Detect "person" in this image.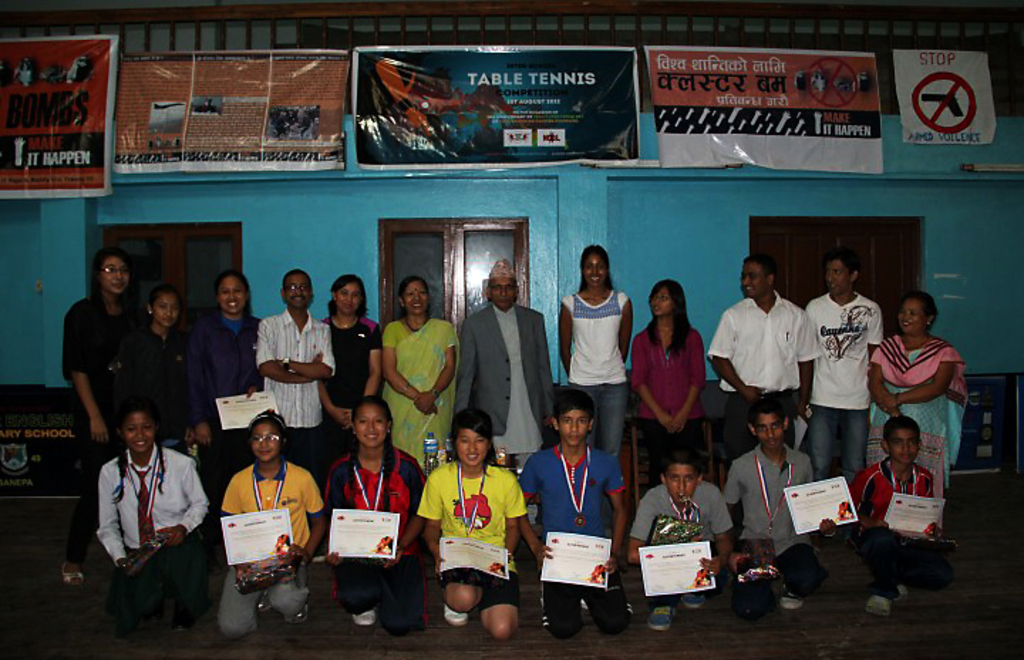
Detection: bbox=[630, 282, 708, 489].
